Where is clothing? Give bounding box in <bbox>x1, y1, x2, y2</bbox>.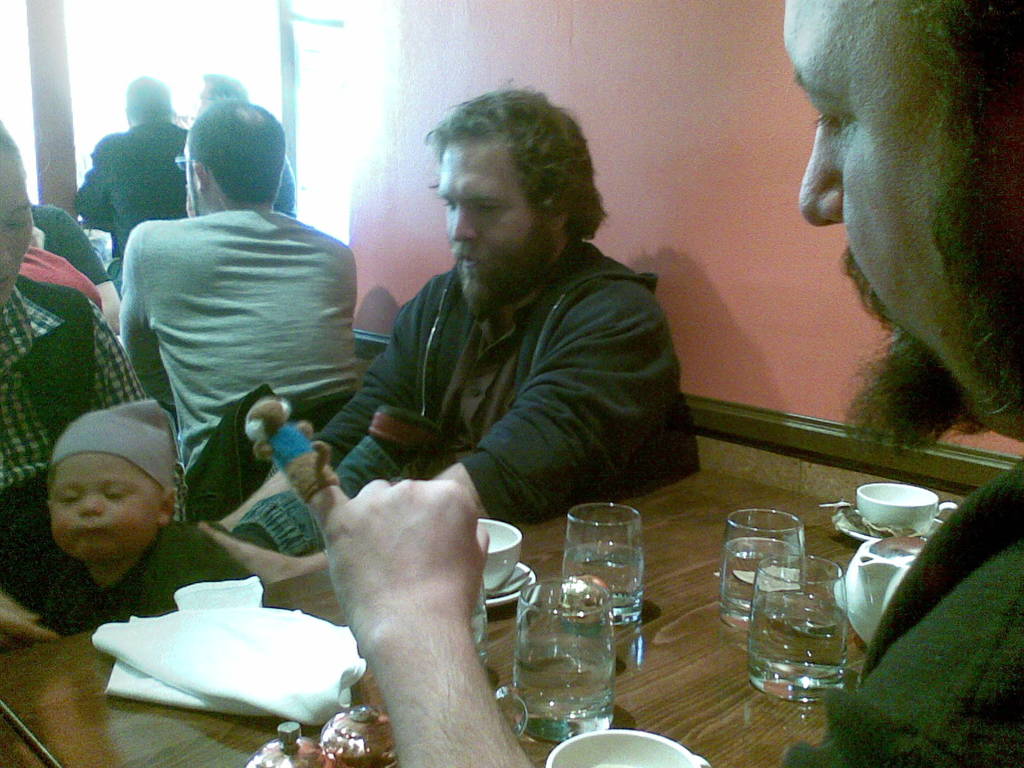
<bbox>315, 237, 701, 525</bbox>.
